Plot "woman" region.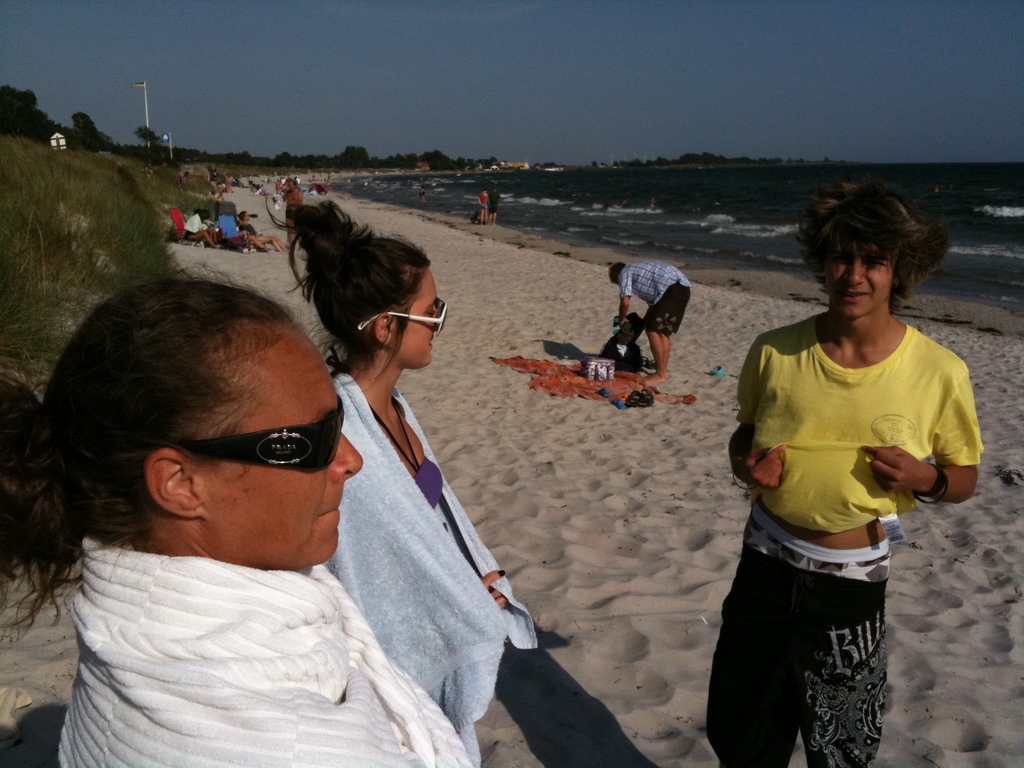
Plotted at {"x1": 260, "y1": 194, "x2": 540, "y2": 767}.
